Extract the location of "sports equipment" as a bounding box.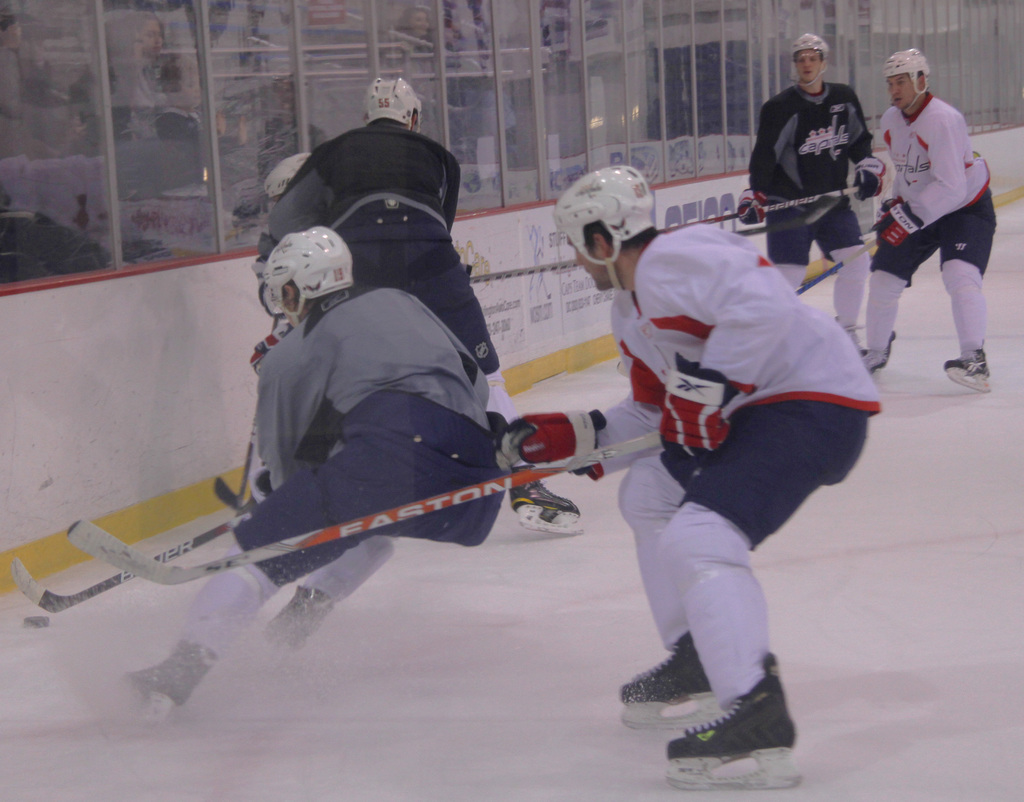
BBox(266, 151, 312, 201).
